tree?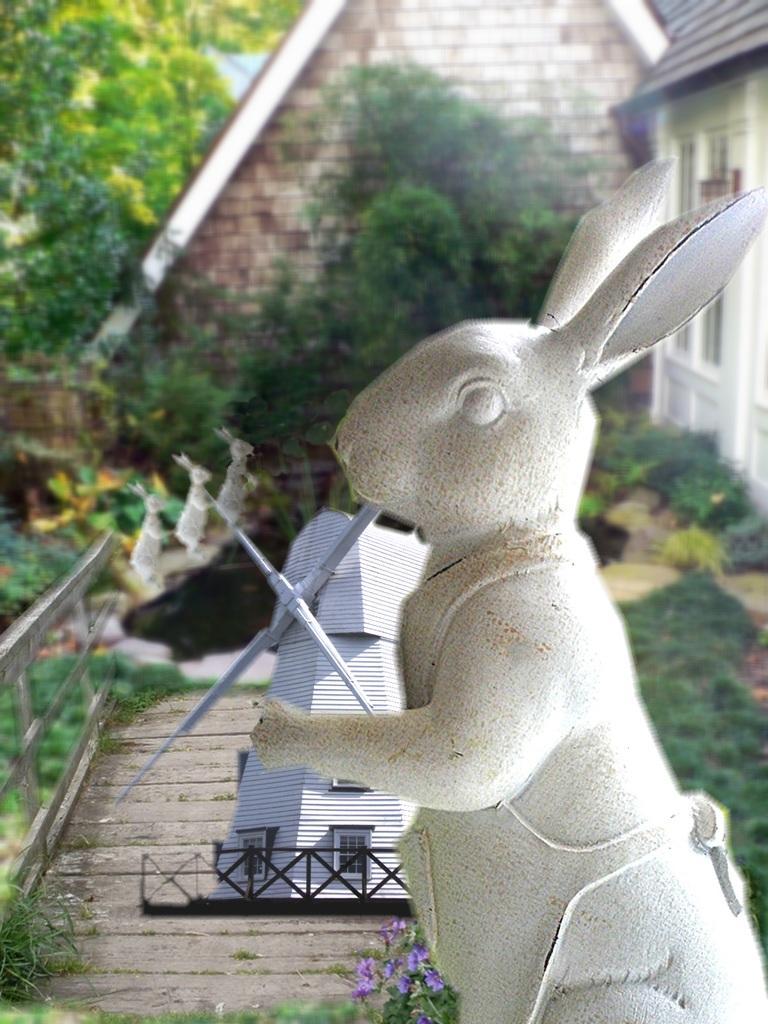
bbox(0, 0, 310, 374)
